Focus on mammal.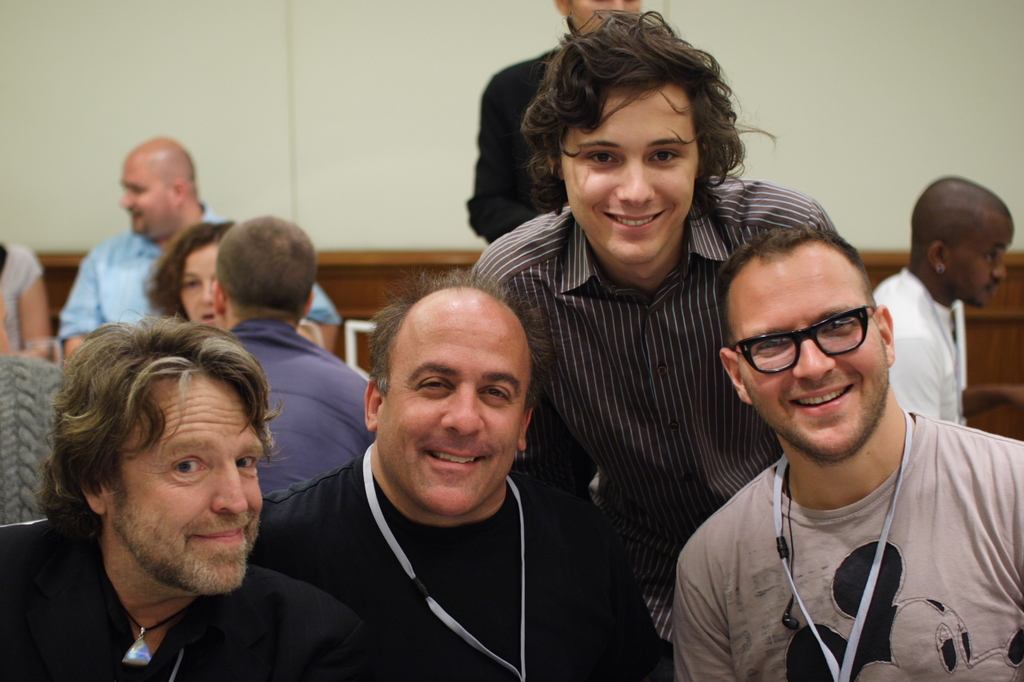
Focused at 0 236 66 525.
